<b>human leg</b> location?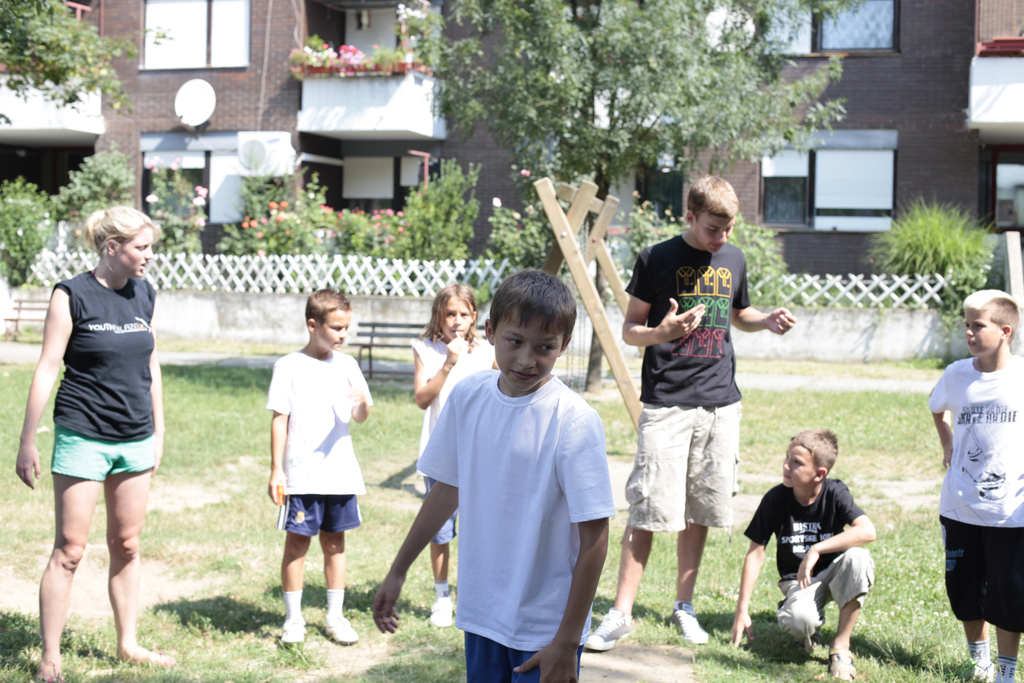
detection(993, 633, 1021, 682)
